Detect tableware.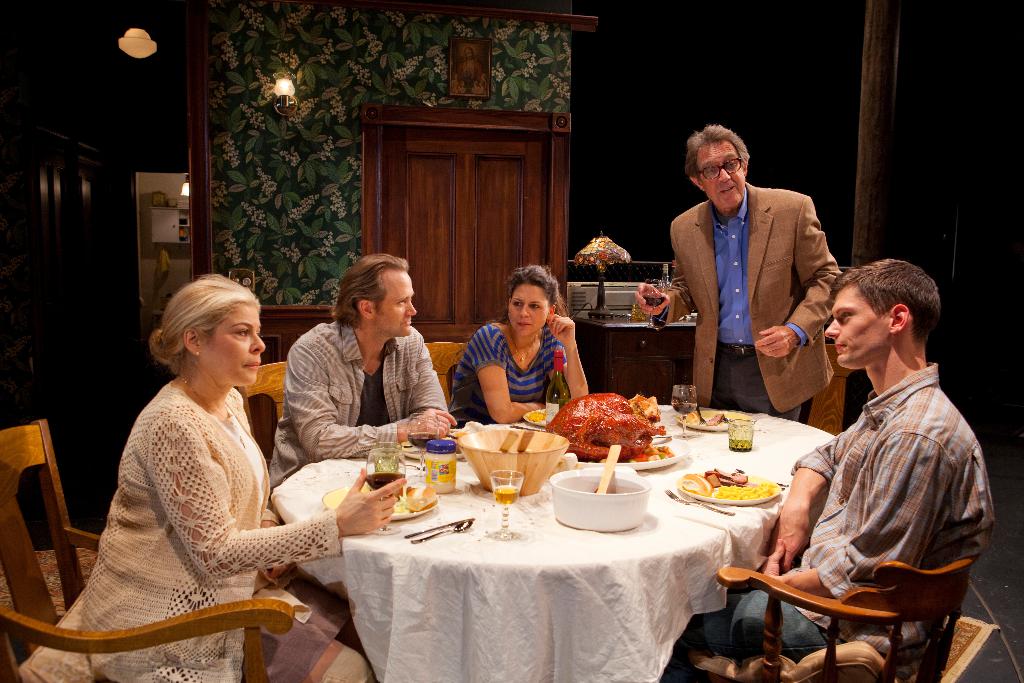
Detected at rect(678, 407, 753, 431).
